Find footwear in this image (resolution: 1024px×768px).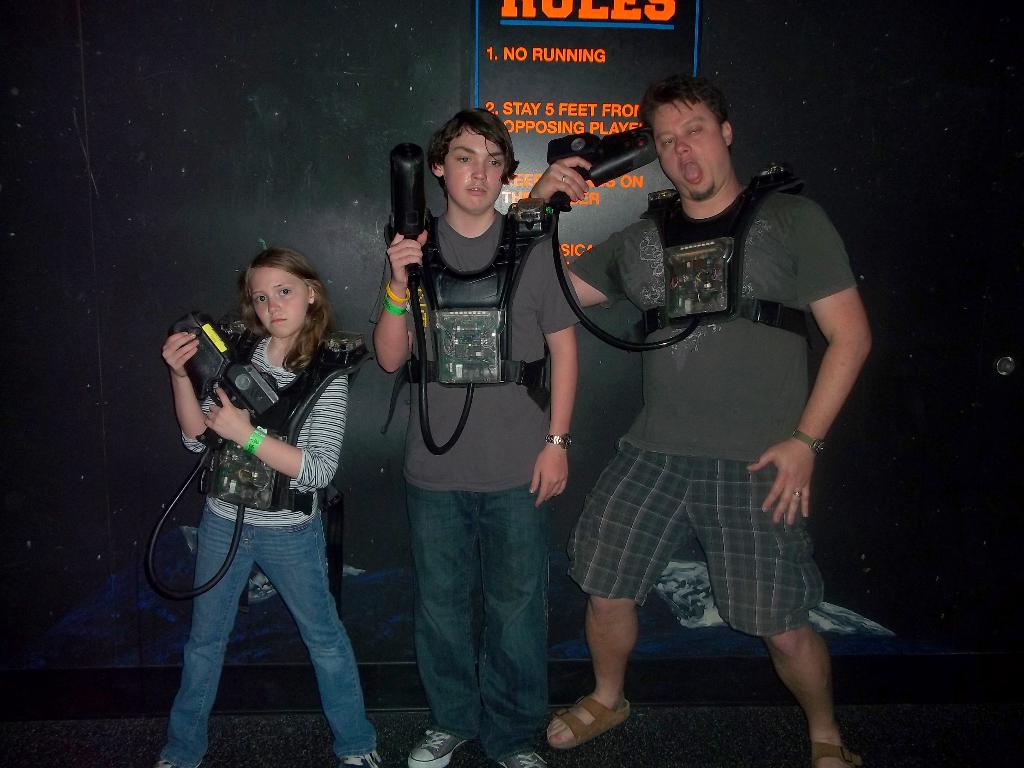
(560,671,636,751).
